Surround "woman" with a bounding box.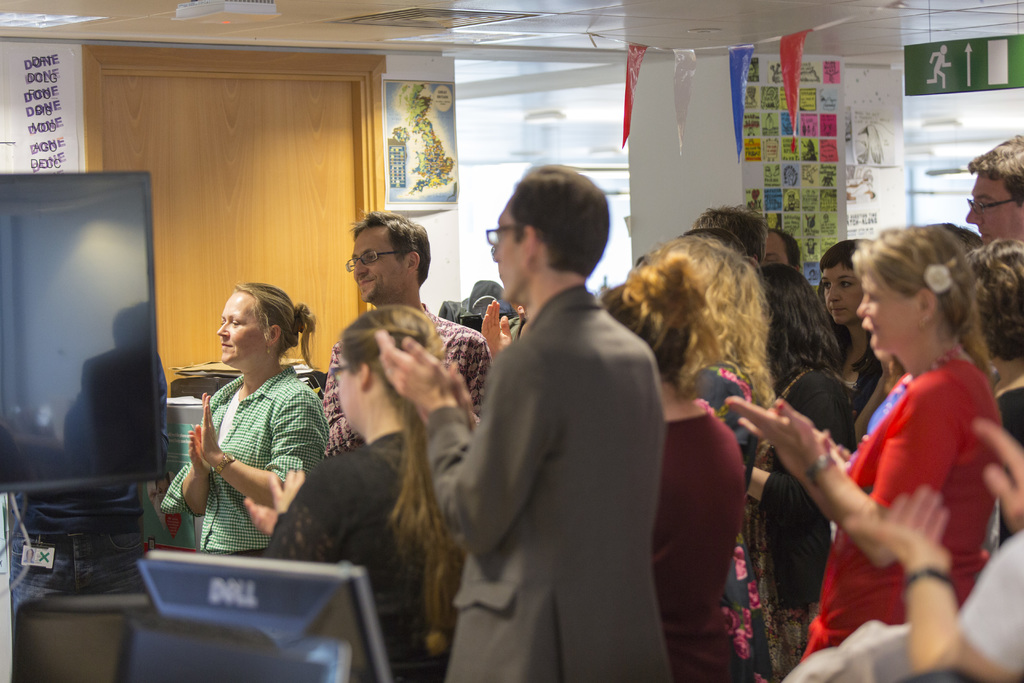
x1=967, y1=236, x2=1023, y2=539.
